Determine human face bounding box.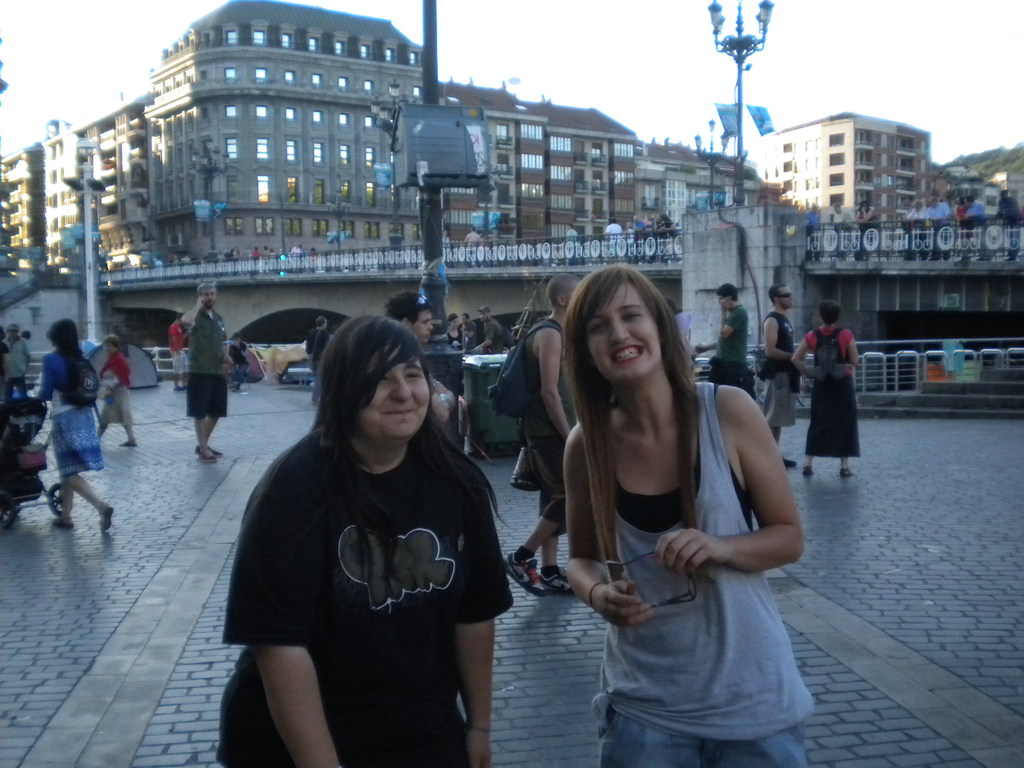
Determined: <bbox>585, 280, 663, 380</bbox>.
